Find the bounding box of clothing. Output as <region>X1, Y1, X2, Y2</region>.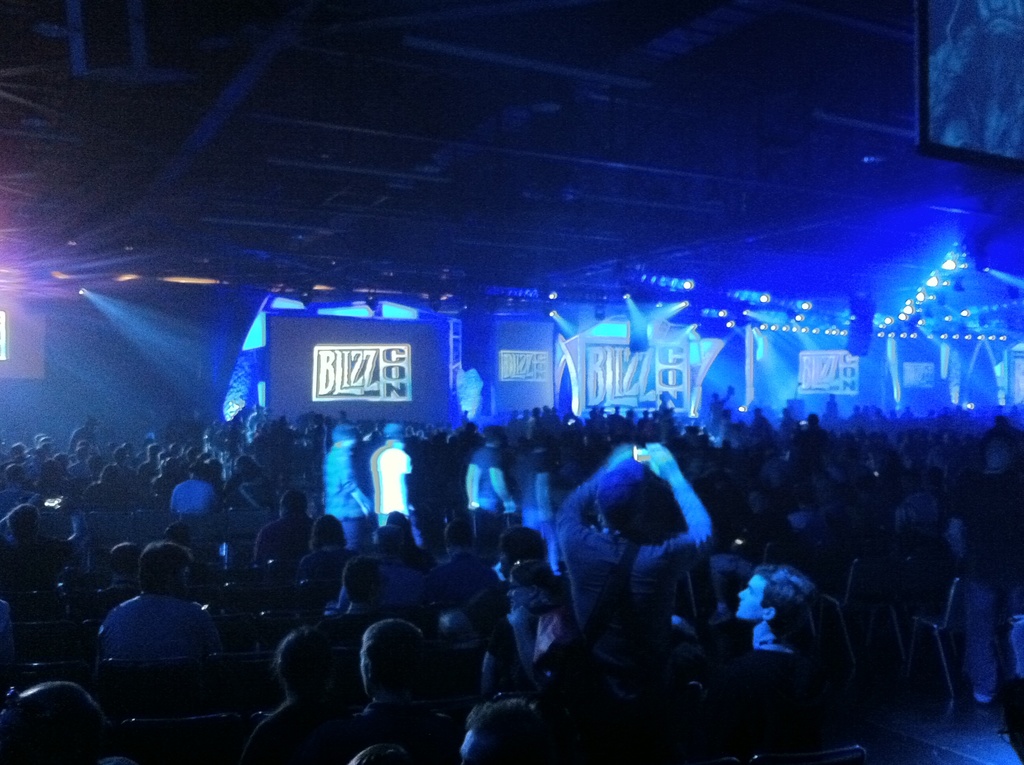
<region>566, 444, 740, 663</region>.
